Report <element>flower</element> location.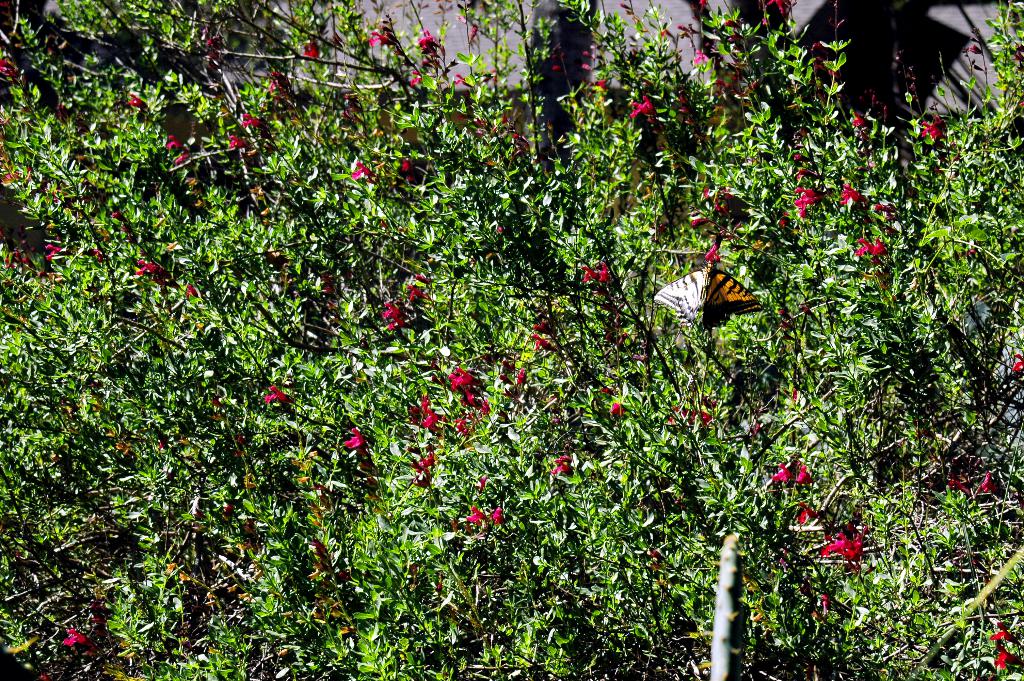
Report: bbox=(458, 388, 476, 410).
